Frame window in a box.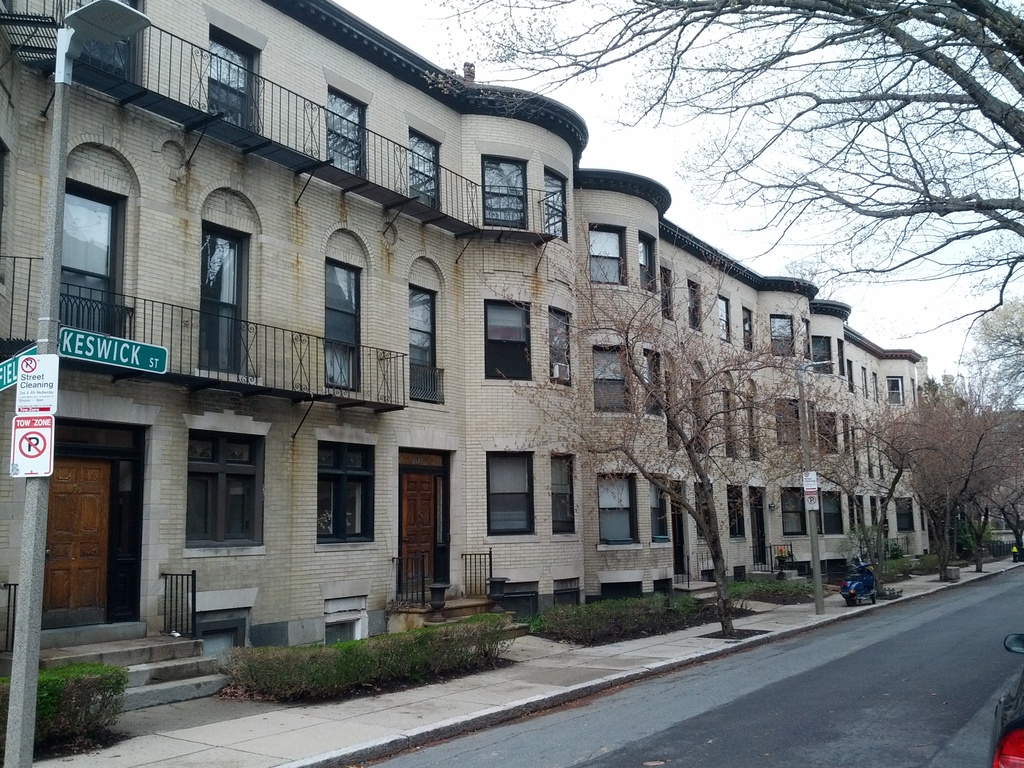
bbox=(854, 494, 860, 538).
